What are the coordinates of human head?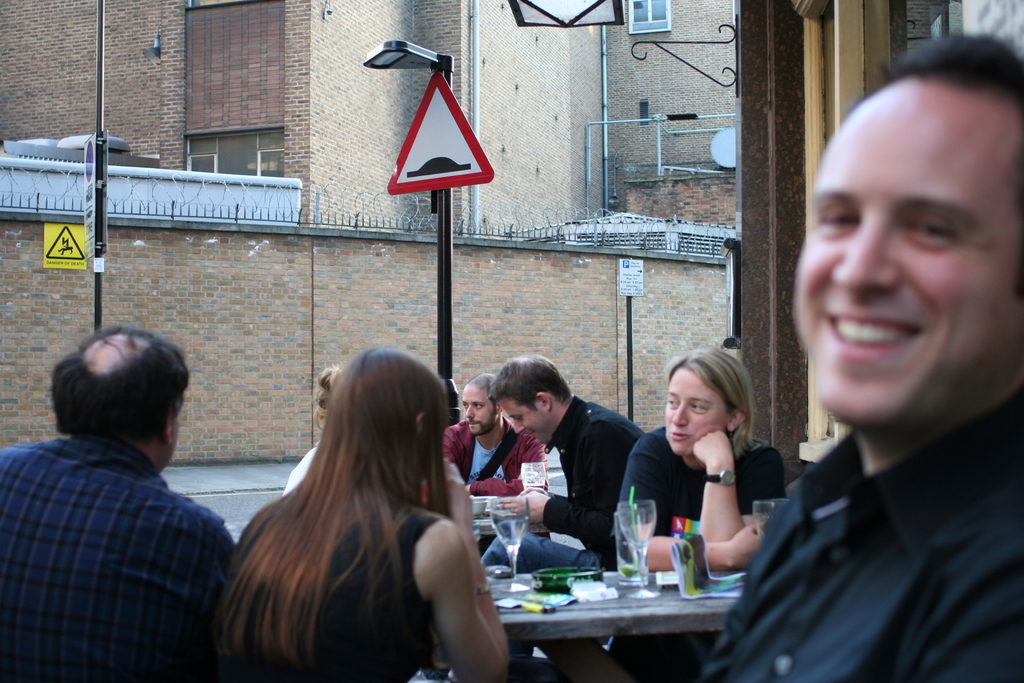
bbox=(492, 356, 573, 448).
